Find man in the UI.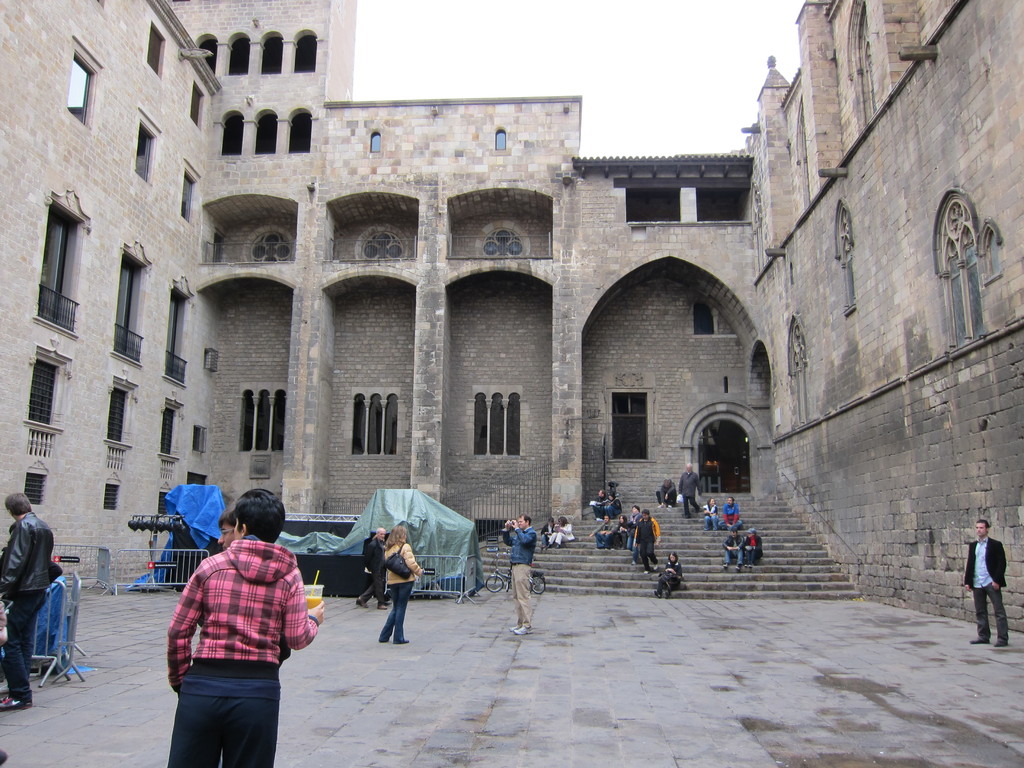
UI element at (678, 464, 703, 517).
